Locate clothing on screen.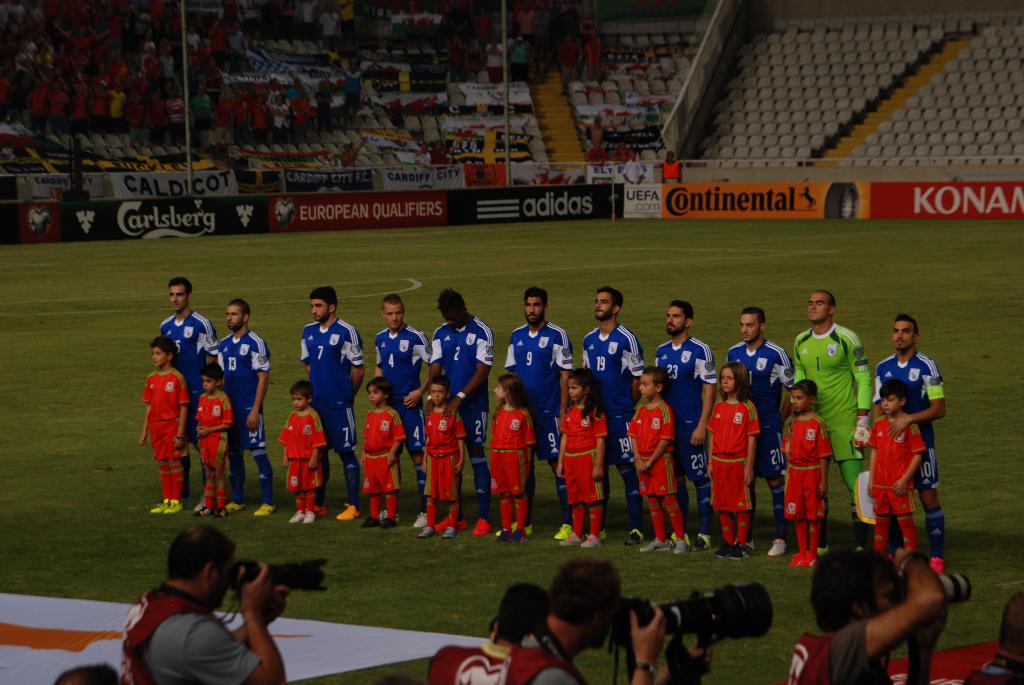
On screen at left=189, top=397, right=244, bottom=482.
